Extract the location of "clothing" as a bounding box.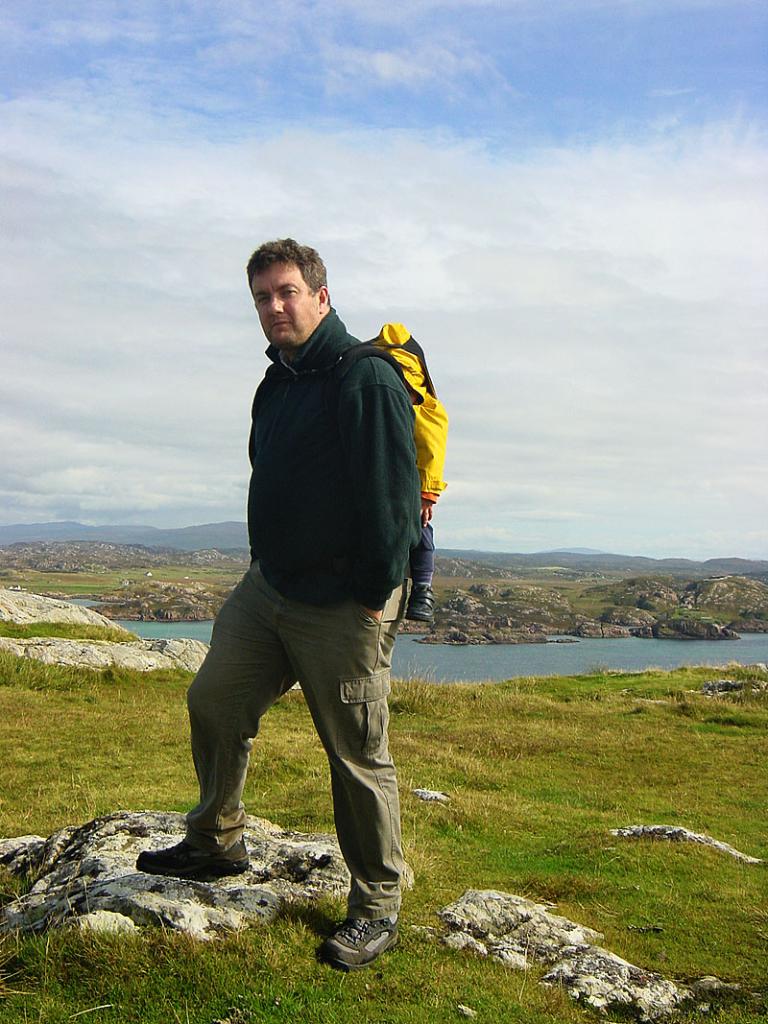
[x1=199, y1=305, x2=435, y2=849].
